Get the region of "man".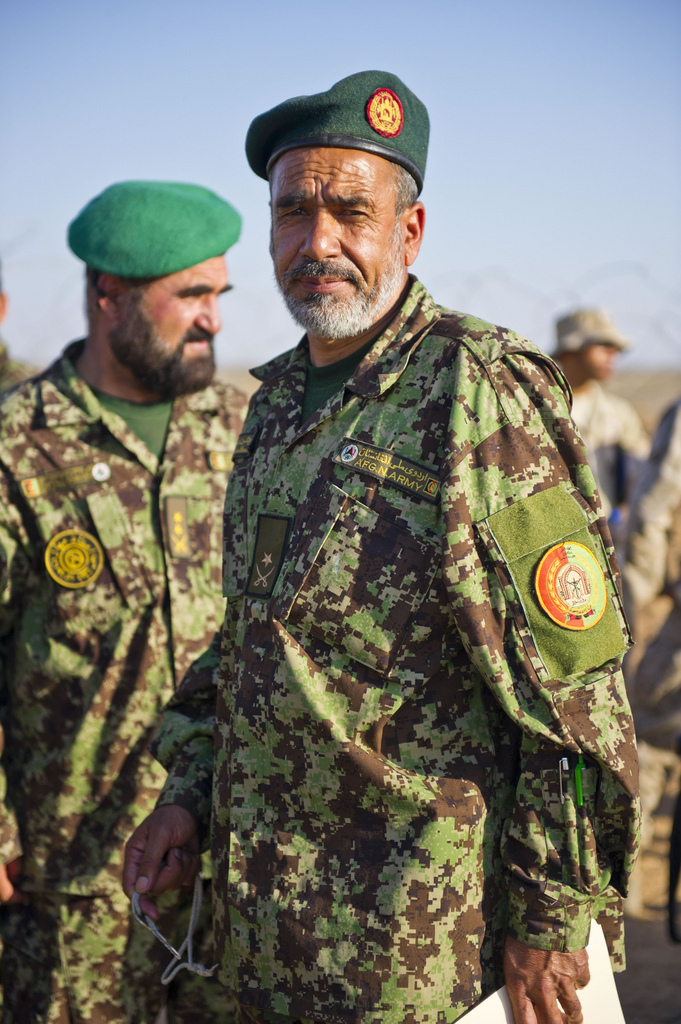
crop(592, 391, 677, 949).
